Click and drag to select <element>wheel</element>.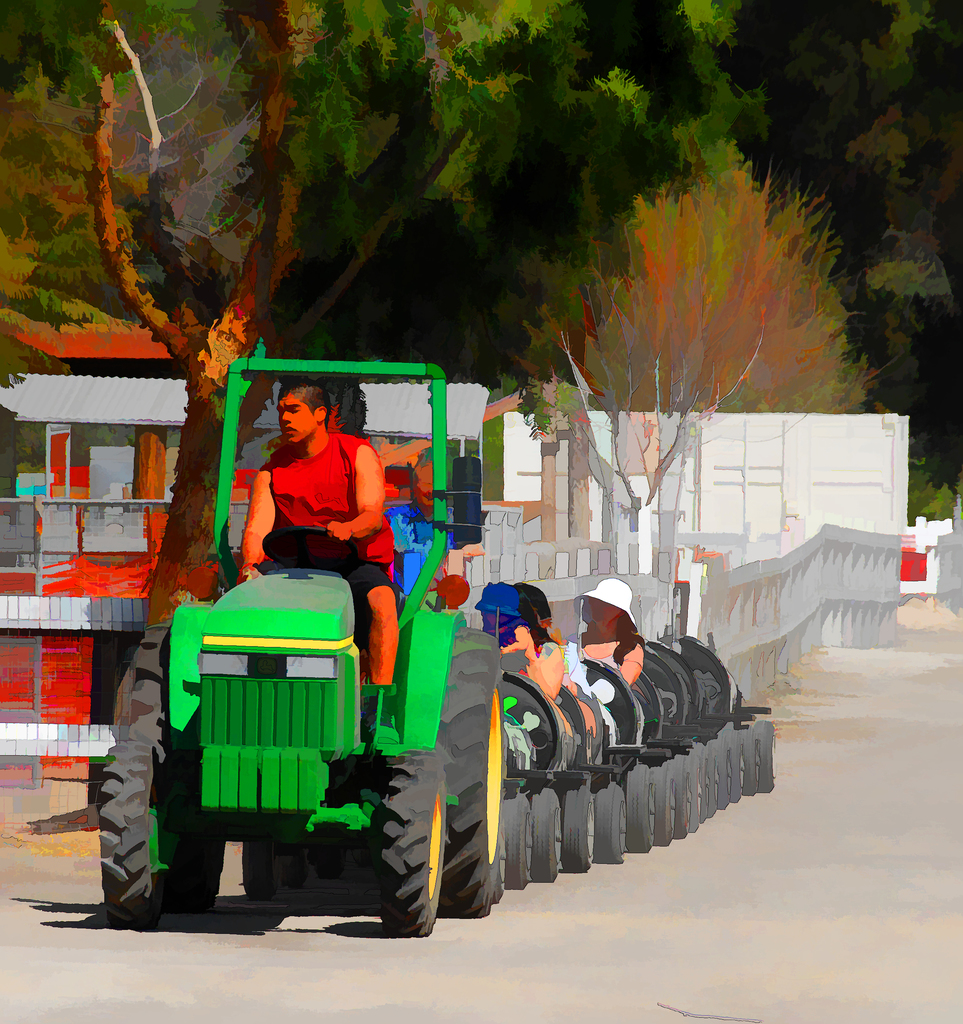
Selection: 99, 746, 164, 929.
